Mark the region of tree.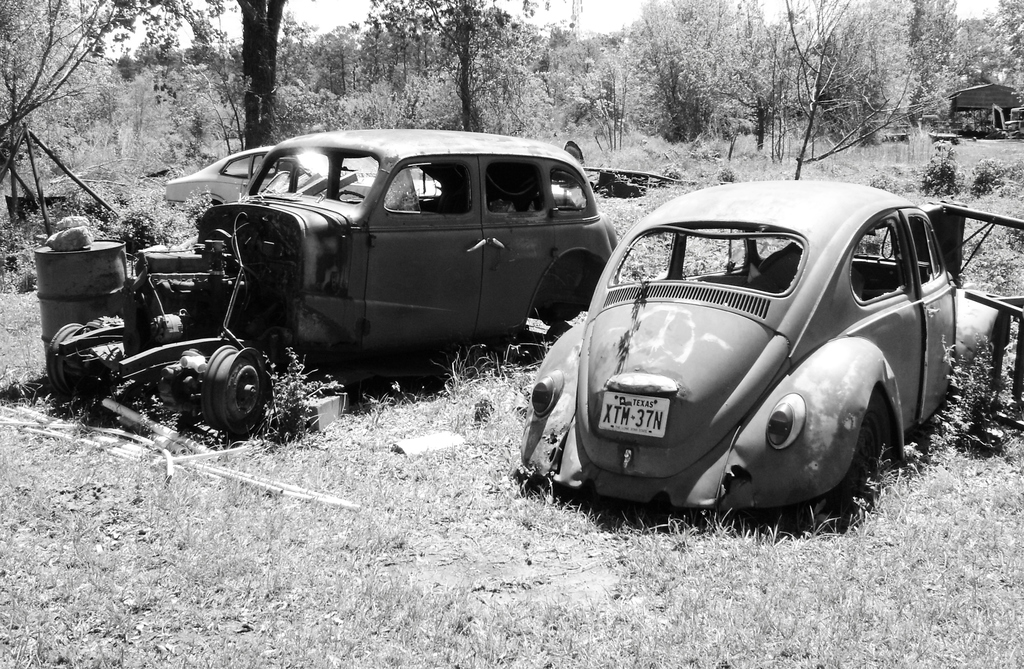
Region: BBox(986, 0, 1023, 106).
